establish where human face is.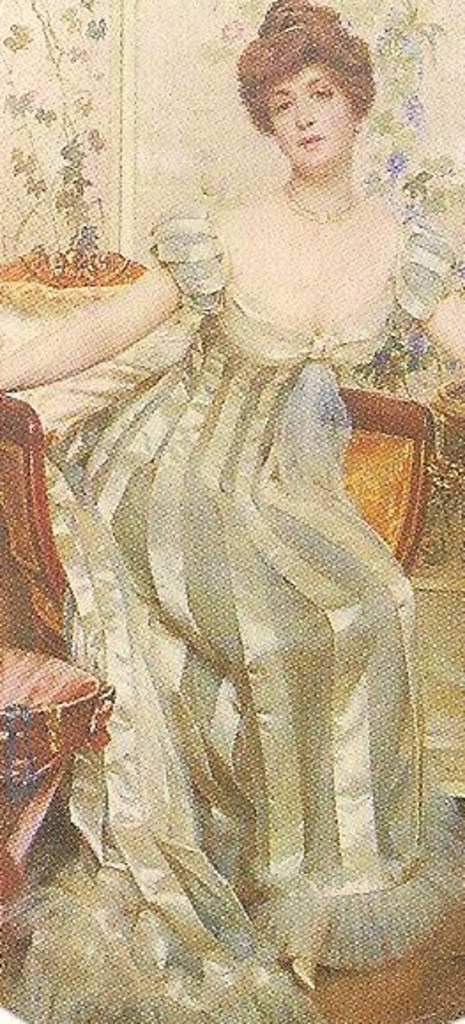
Established at 267/58/359/164.
